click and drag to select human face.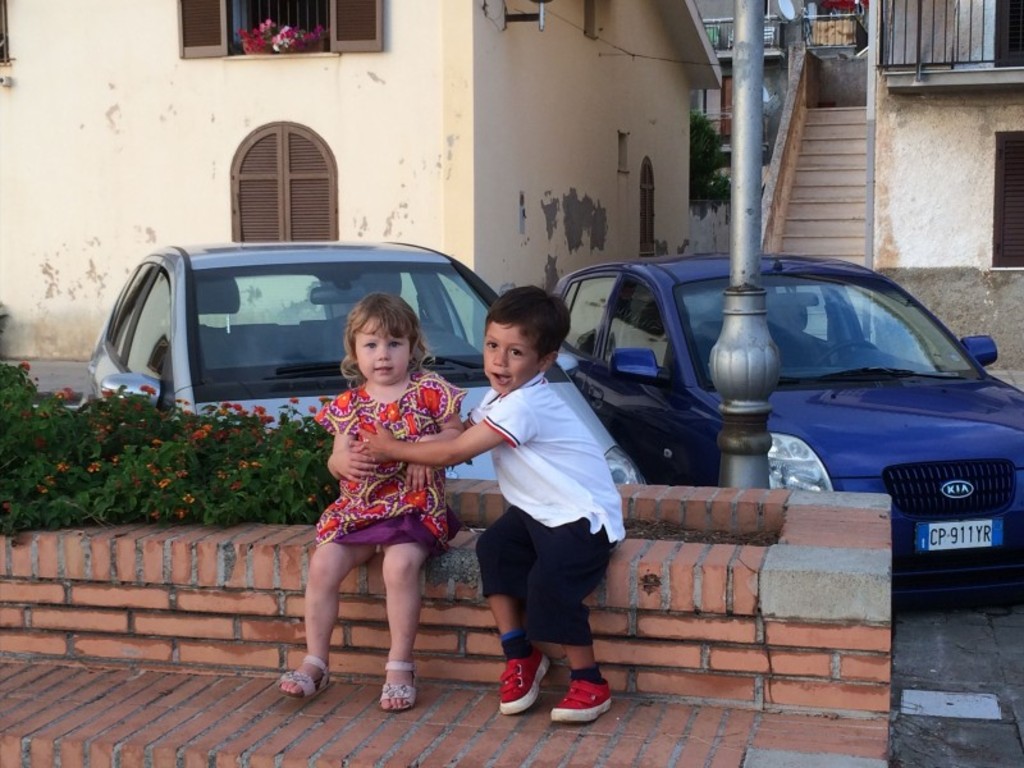
Selection: bbox=(486, 317, 539, 398).
